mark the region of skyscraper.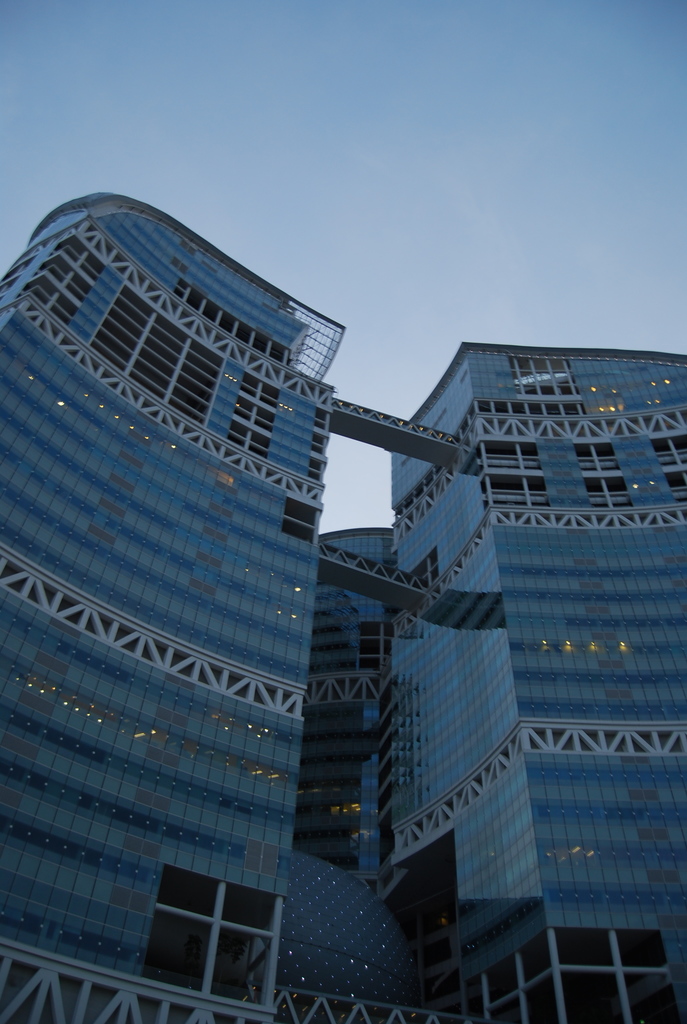
Region: [left=382, top=335, right=686, bottom=1023].
